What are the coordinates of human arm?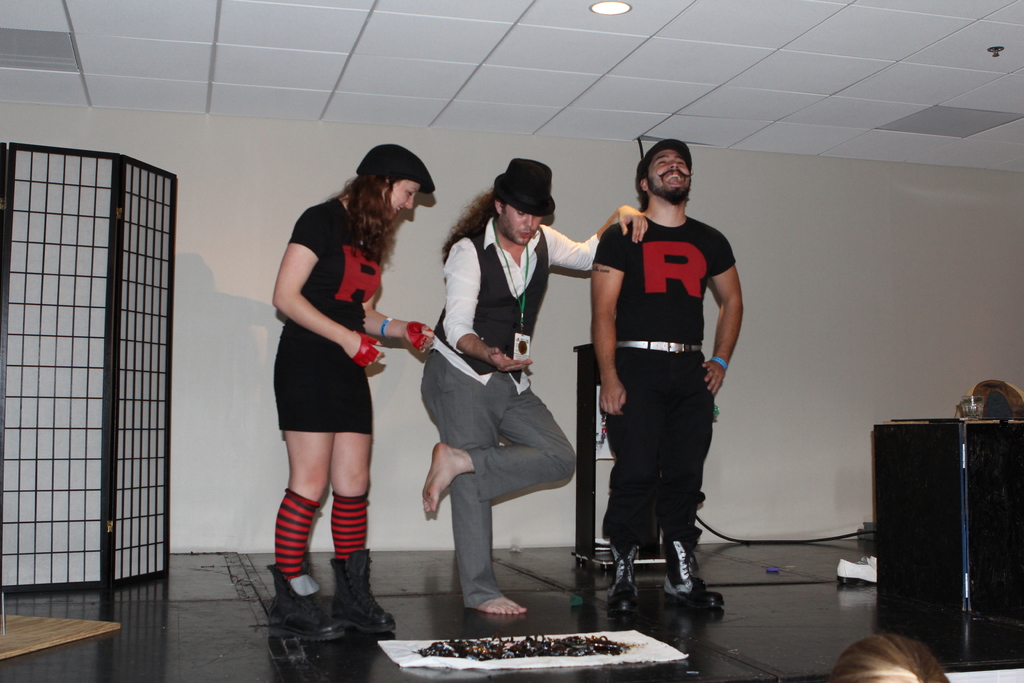
Rect(441, 237, 532, 374).
